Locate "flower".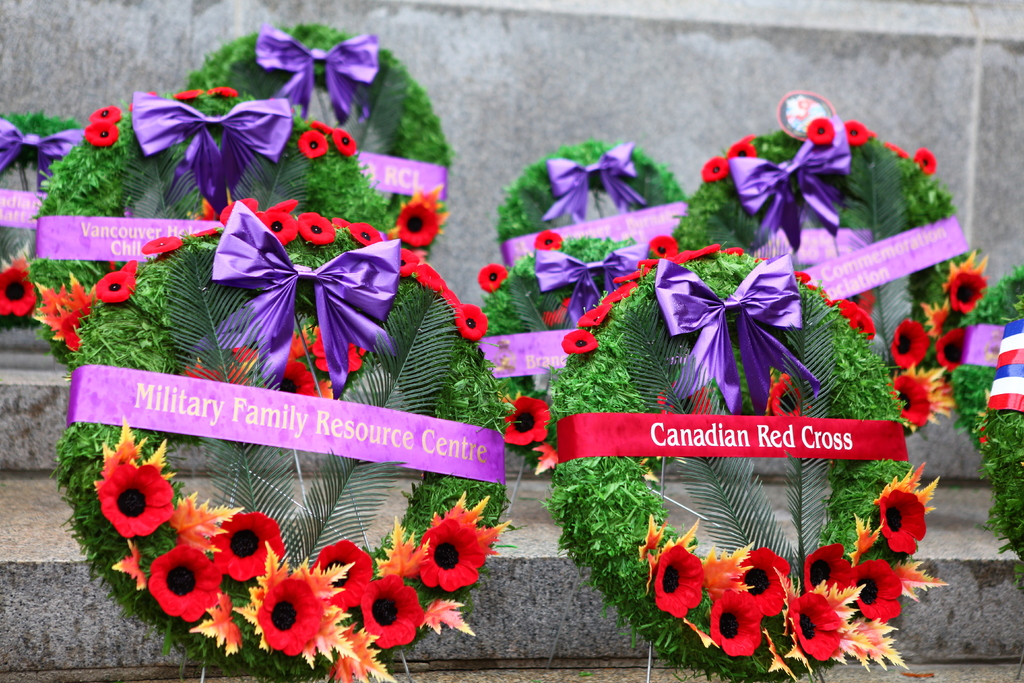
Bounding box: l=710, t=593, r=764, b=656.
